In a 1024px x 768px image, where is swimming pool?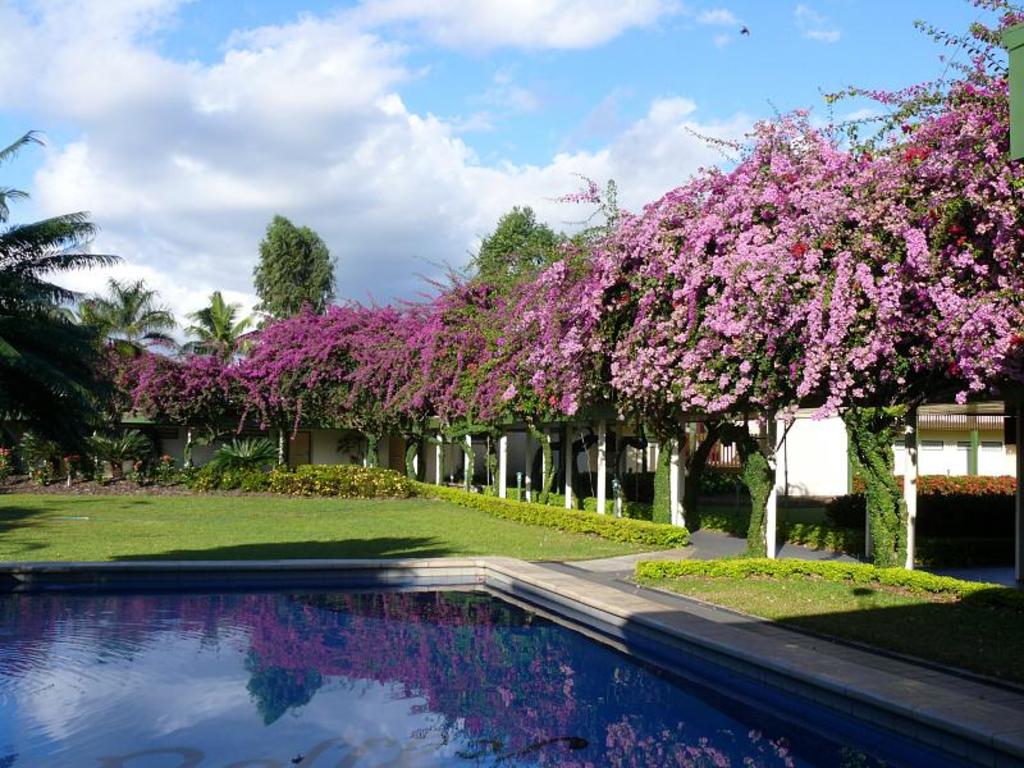
[12,566,951,749].
